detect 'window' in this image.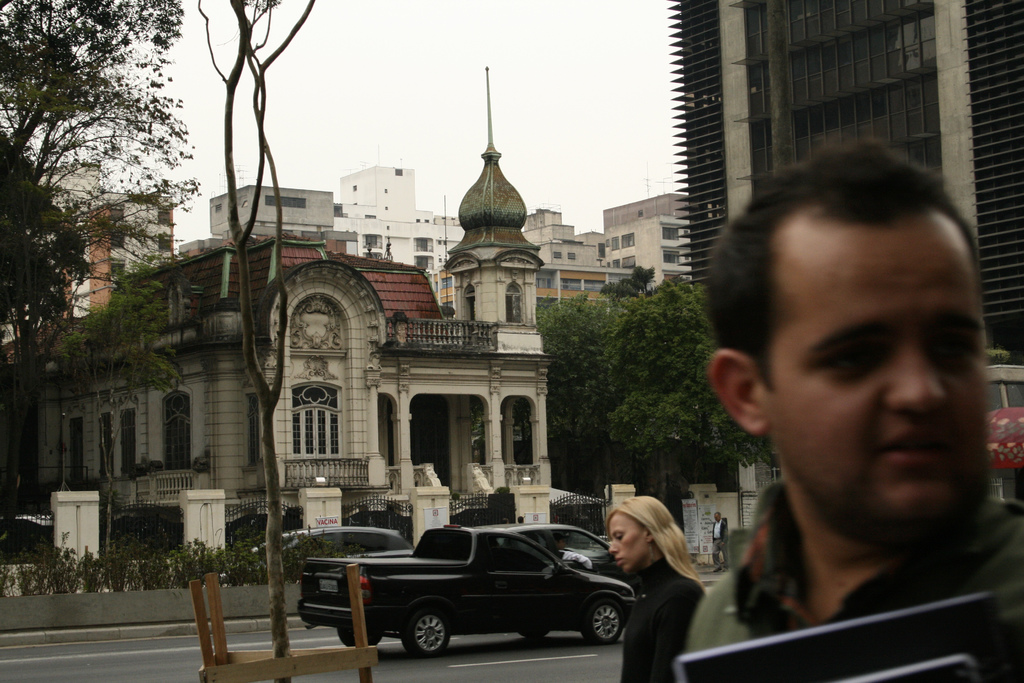
Detection: 161 391 196 470.
